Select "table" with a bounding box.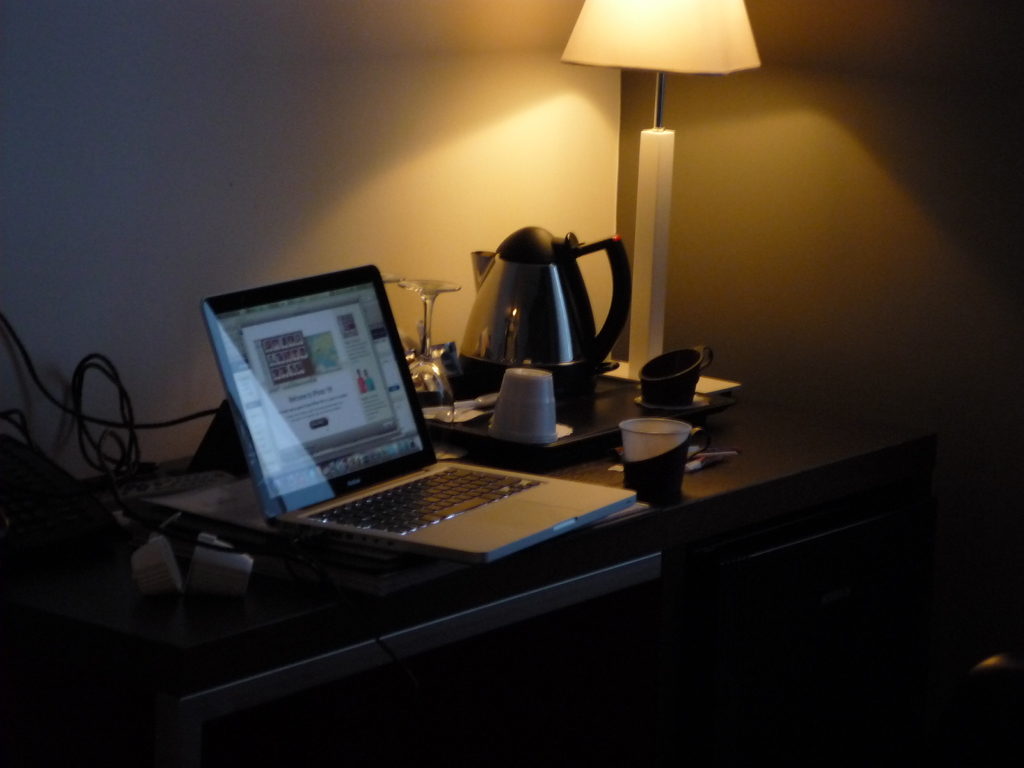
[57, 335, 877, 722].
